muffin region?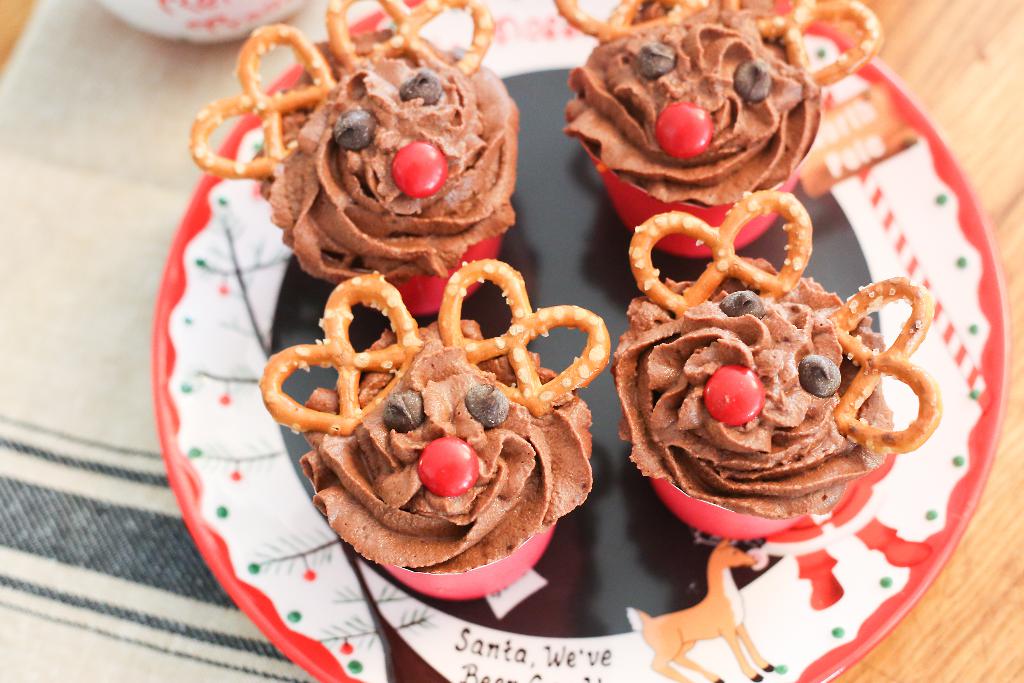
[left=563, top=0, right=822, bottom=259]
